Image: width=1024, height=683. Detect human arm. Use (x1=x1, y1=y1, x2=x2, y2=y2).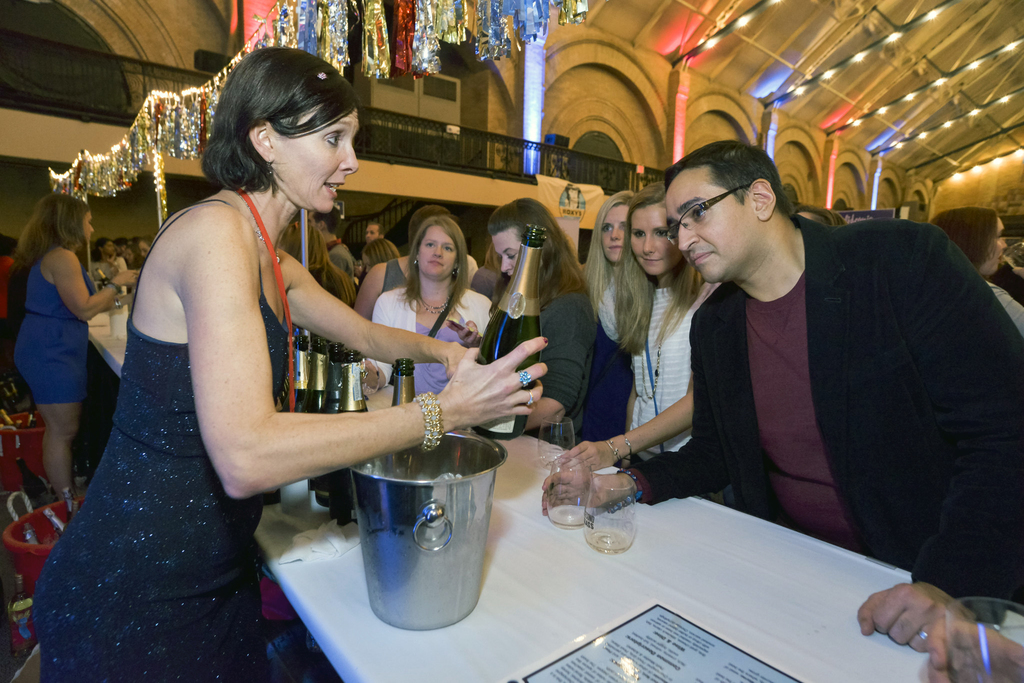
(x1=275, y1=236, x2=469, y2=377).
